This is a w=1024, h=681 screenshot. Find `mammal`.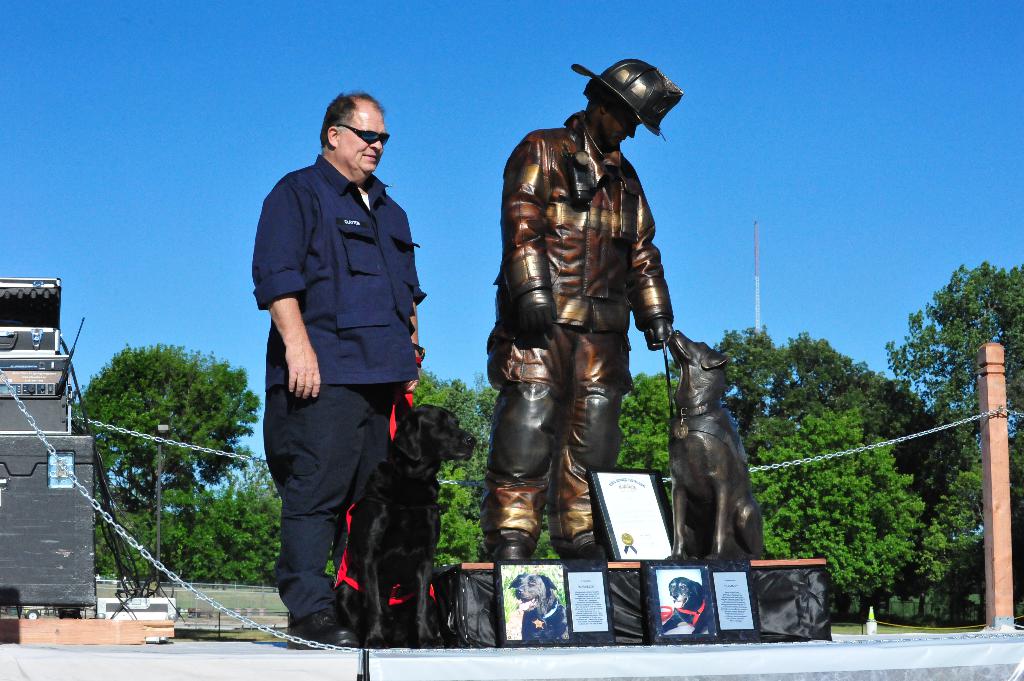
Bounding box: box(506, 567, 564, 642).
